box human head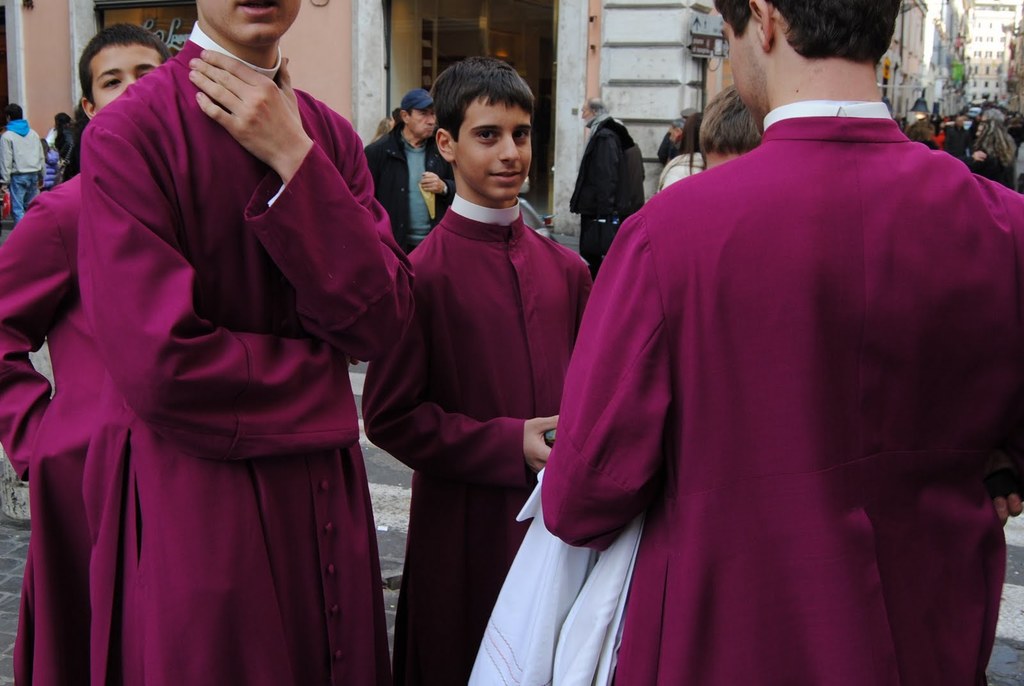
200:0:301:51
